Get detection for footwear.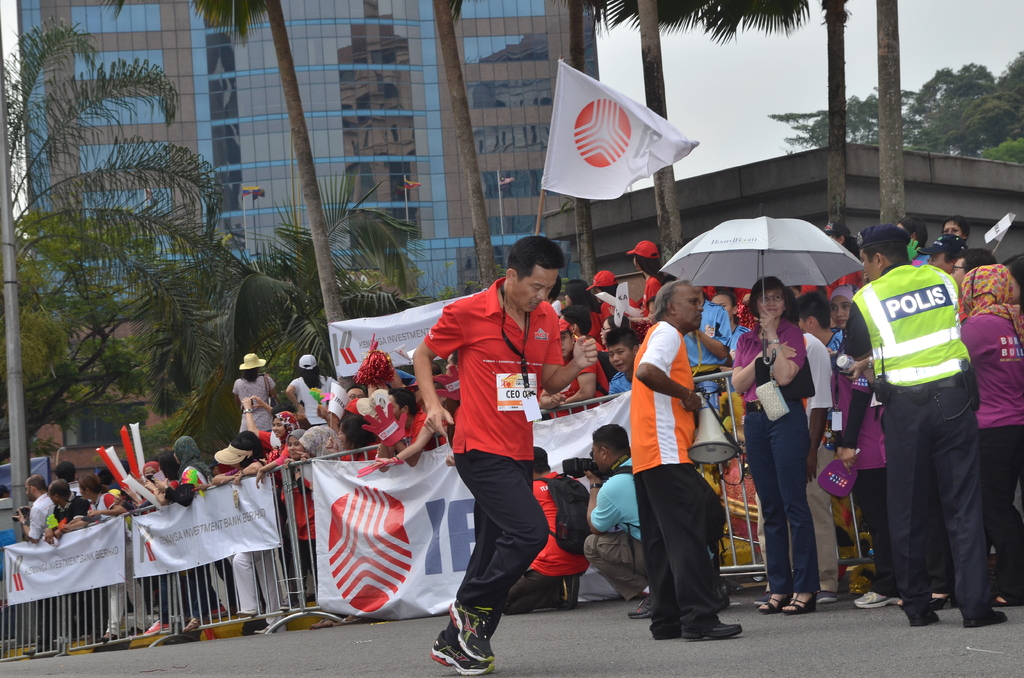
Detection: 140/617/170/634.
